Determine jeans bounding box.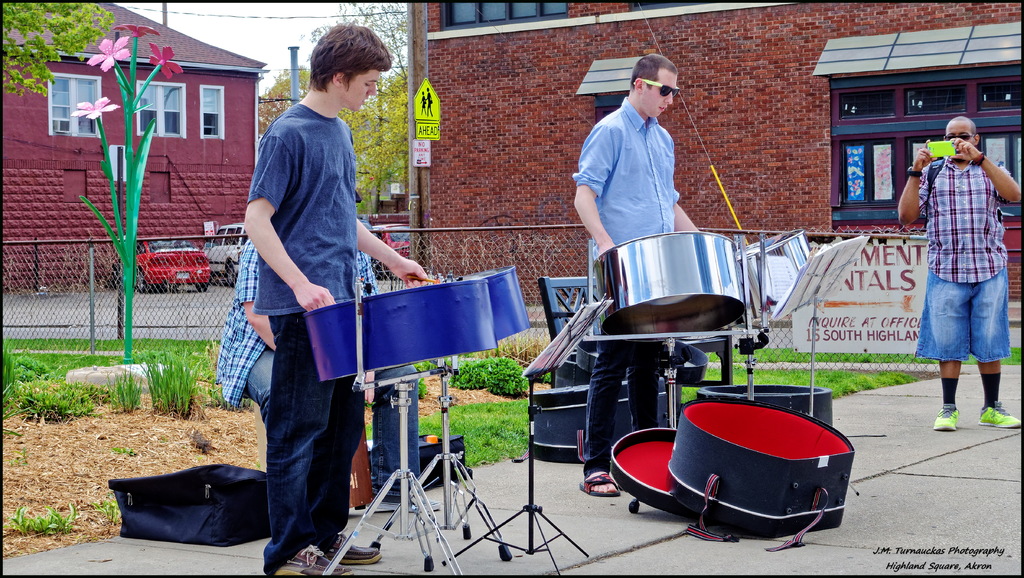
Determined: detection(586, 326, 666, 486).
